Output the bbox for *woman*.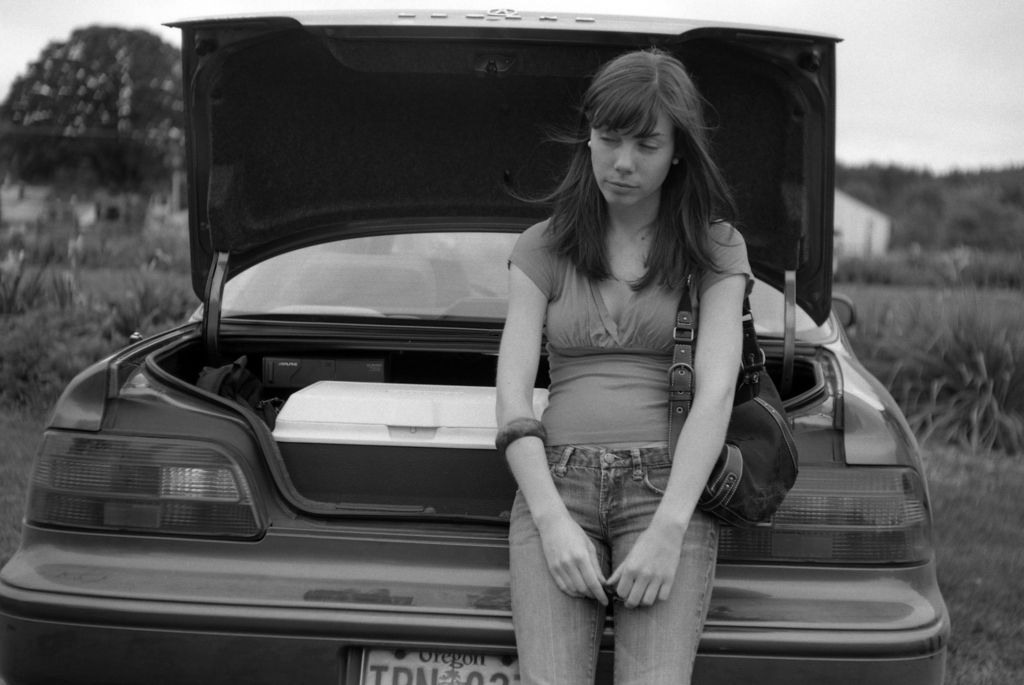
left=492, top=47, right=753, bottom=684.
